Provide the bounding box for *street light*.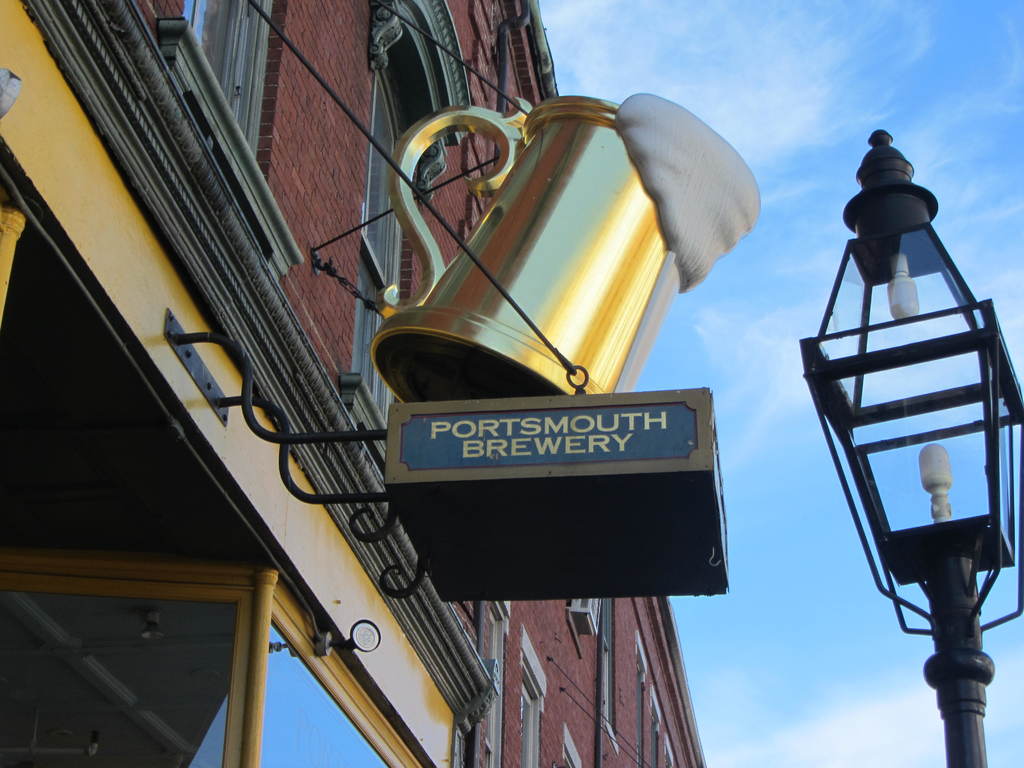
(x1=800, y1=129, x2=1023, y2=767).
